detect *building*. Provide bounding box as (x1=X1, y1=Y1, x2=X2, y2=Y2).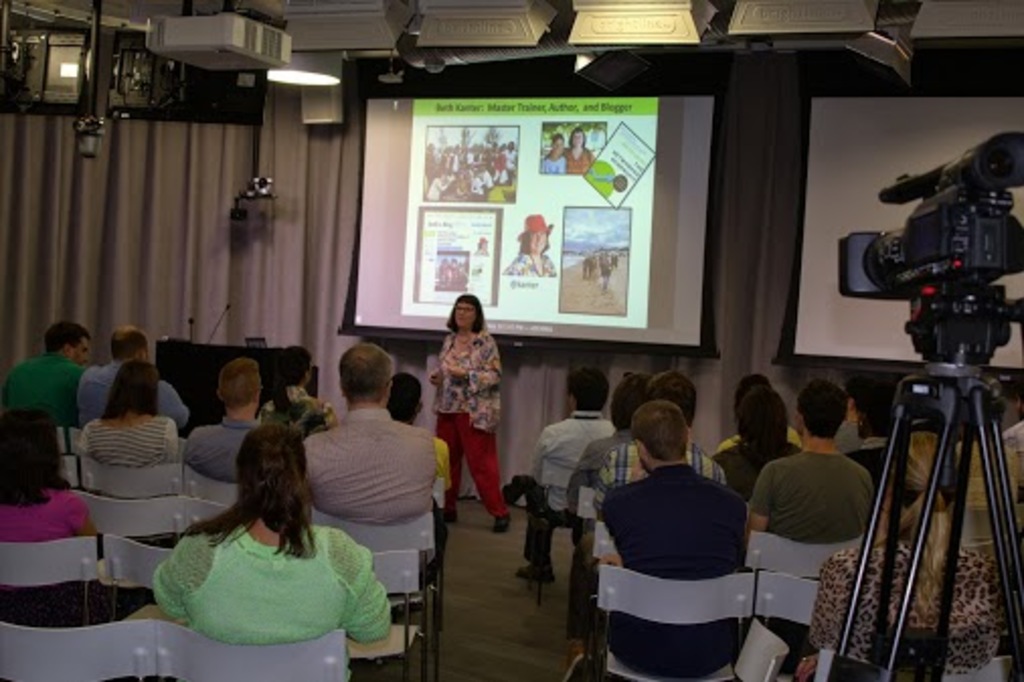
(x1=0, y1=0, x2=1022, y2=680).
